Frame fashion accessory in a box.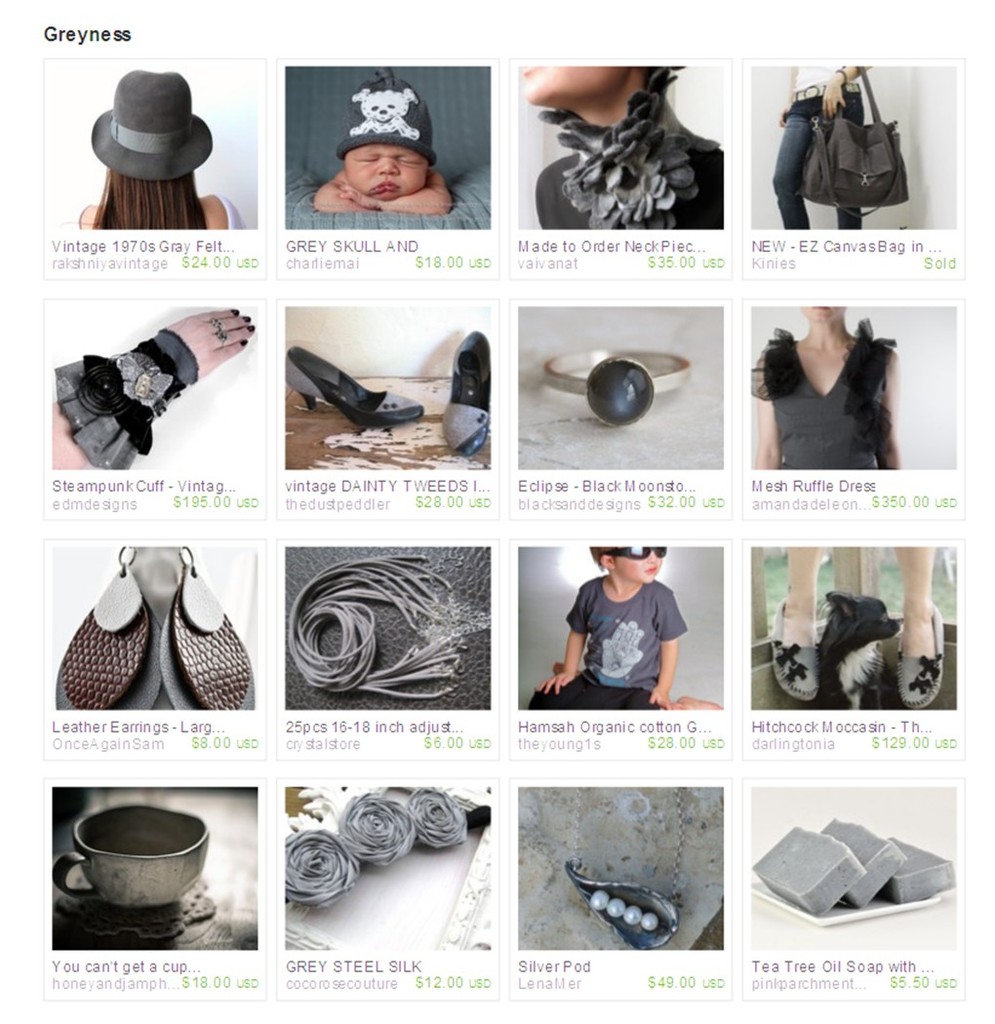
box(60, 550, 155, 706).
